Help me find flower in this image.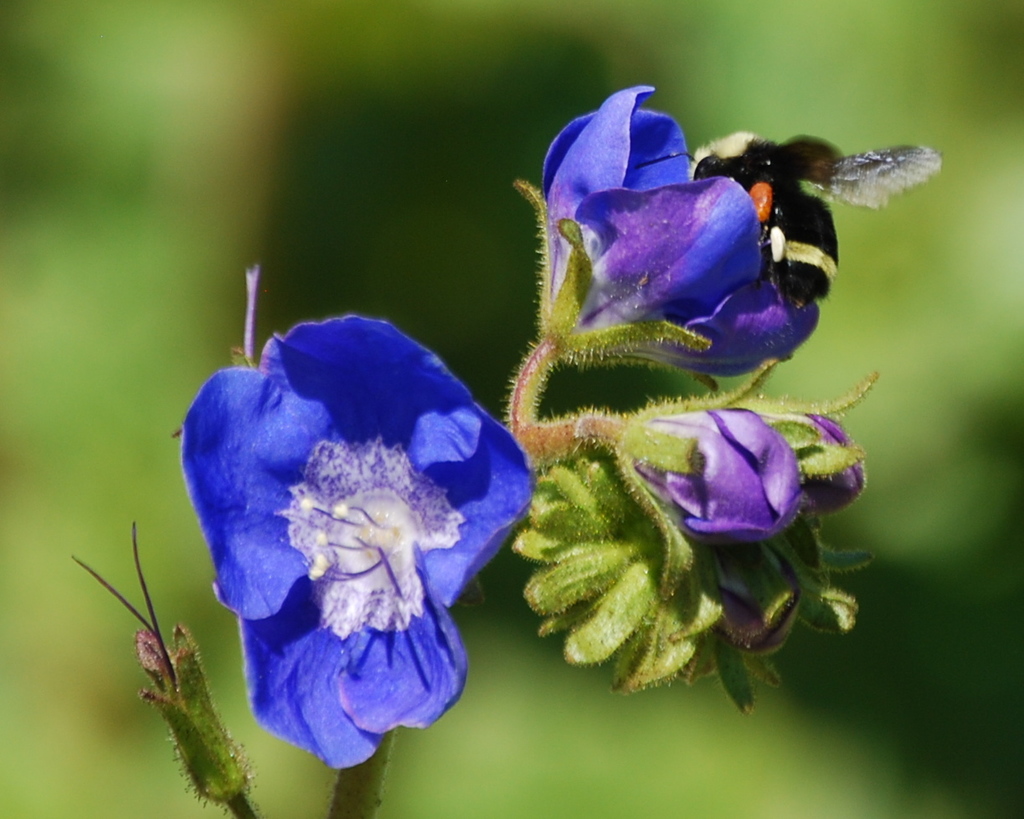
Found it: region(628, 398, 873, 553).
